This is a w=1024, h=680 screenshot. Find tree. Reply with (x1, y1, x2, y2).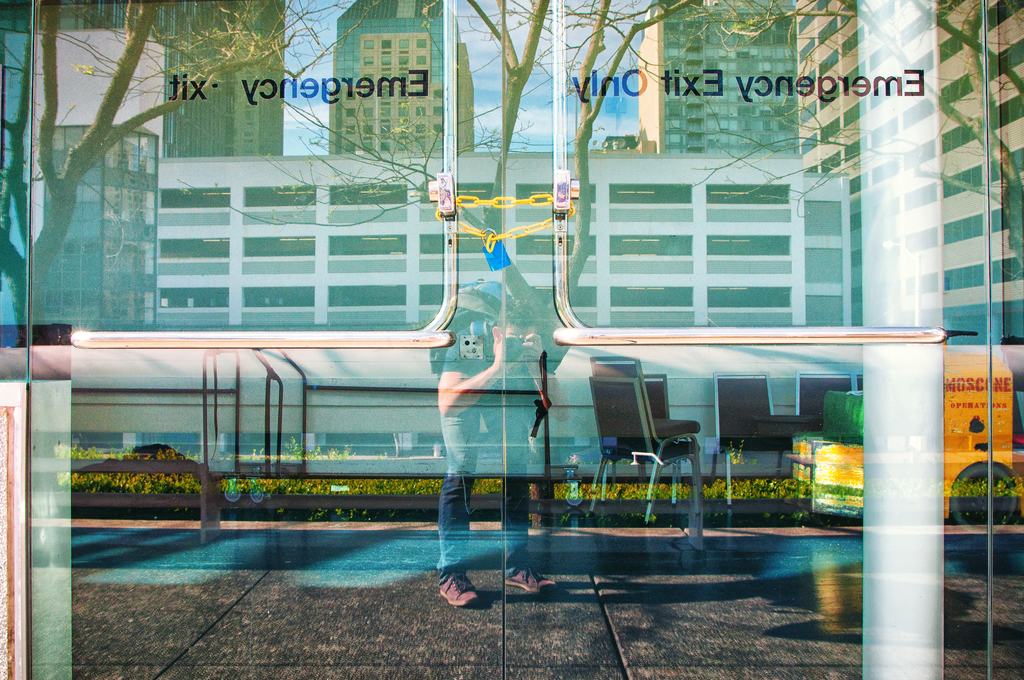
(0, 0, 365, 340).
